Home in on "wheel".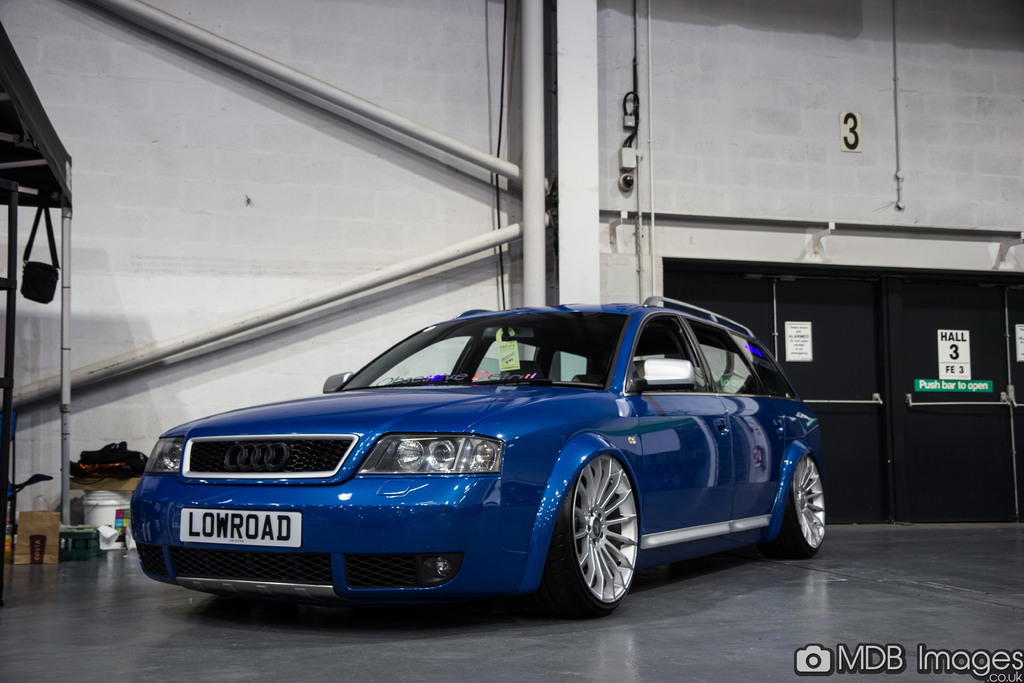
Homed in at BBox(556, 467, 647, 614).
